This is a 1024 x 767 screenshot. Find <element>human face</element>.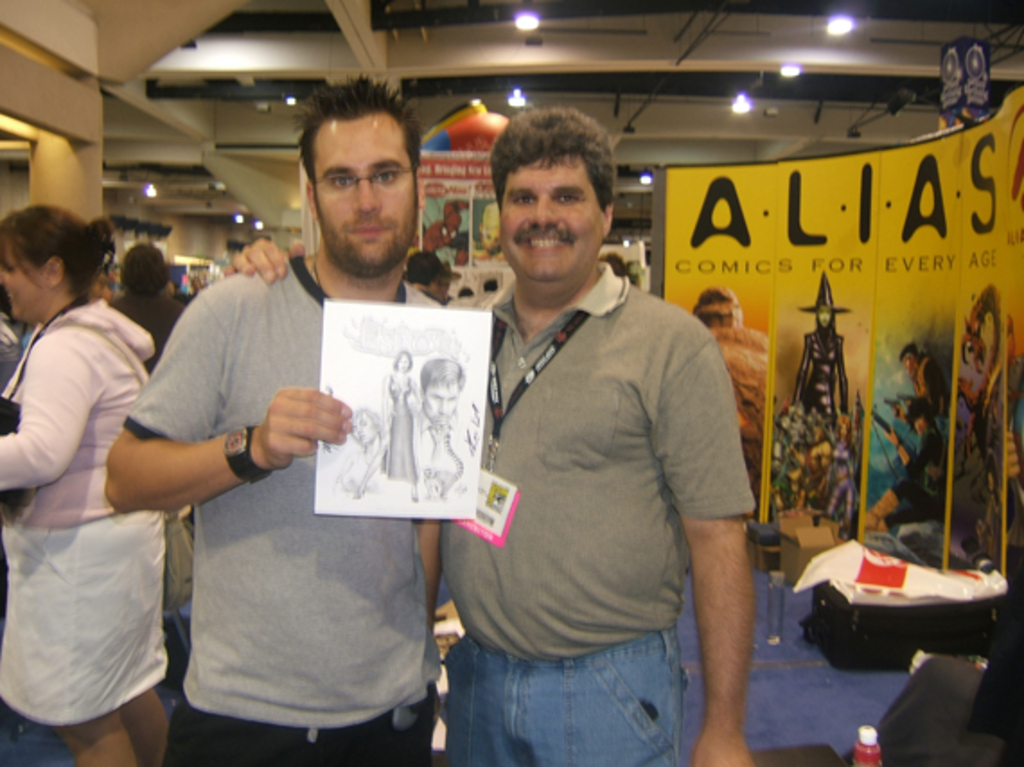
Bounding box: region(392, 350, 406, 375).
